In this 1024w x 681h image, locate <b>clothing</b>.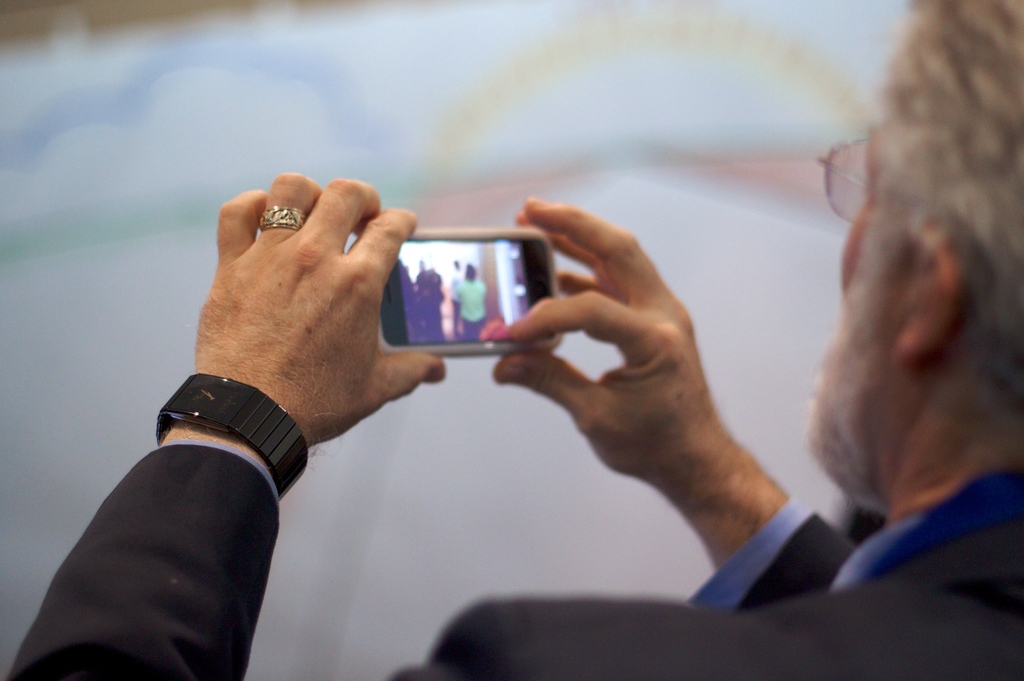
Bounding box: 452:276:486:347.
